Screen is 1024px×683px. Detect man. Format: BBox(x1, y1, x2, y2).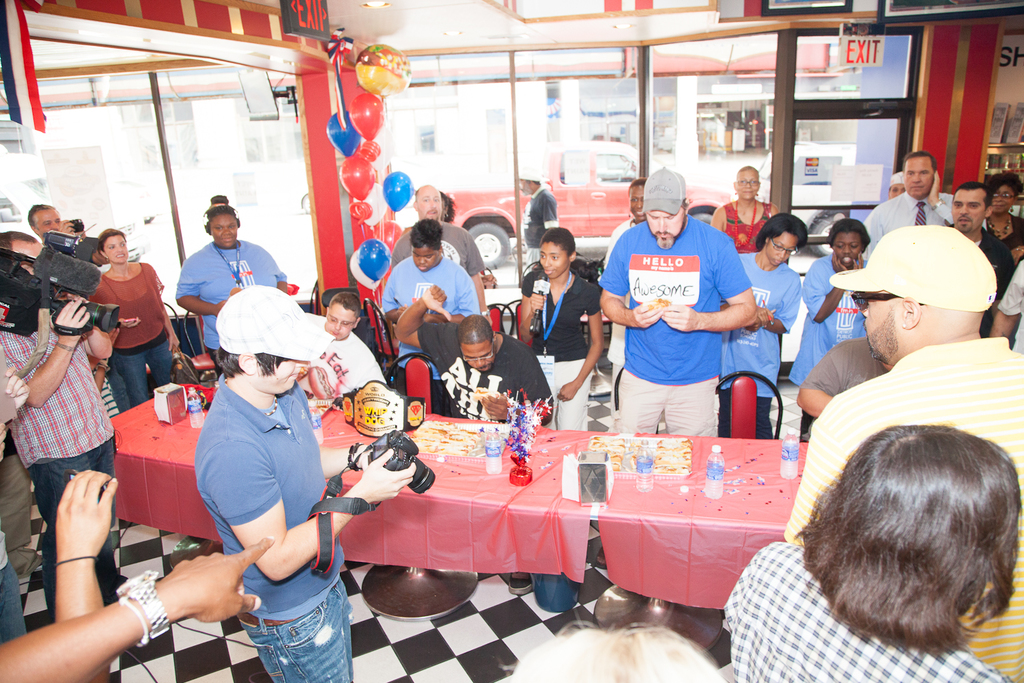
BBox(524, 173, 558, 278).
